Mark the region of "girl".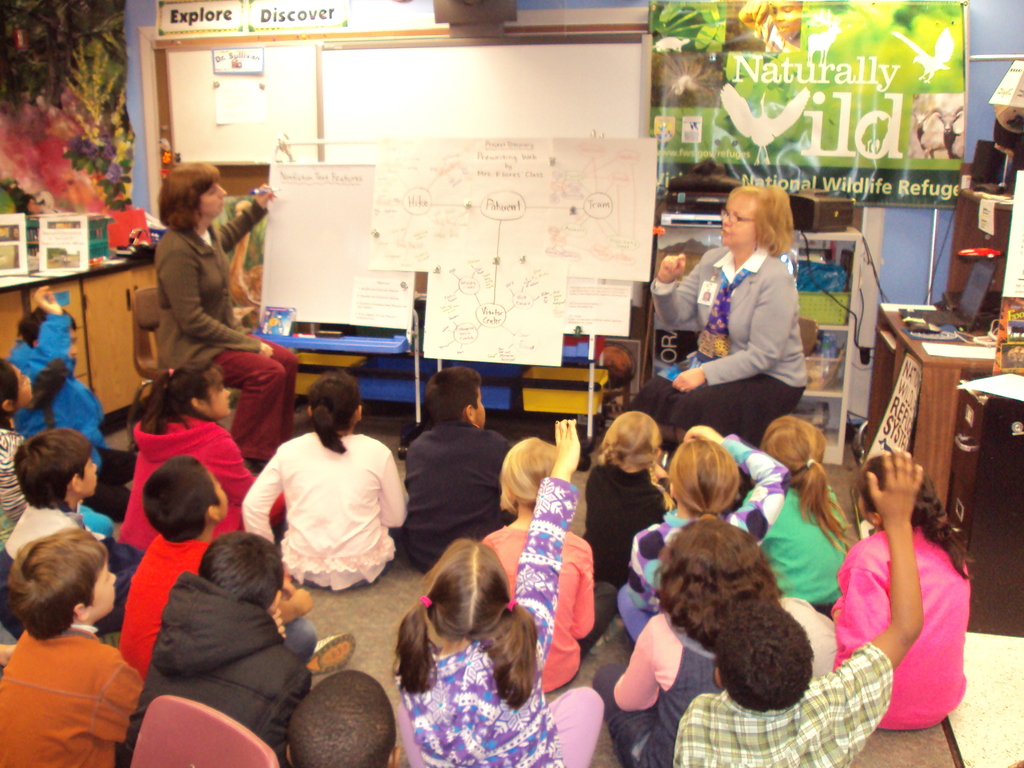
Region: pyautogui.locateOnScreen(390, 417, 607, 767).
